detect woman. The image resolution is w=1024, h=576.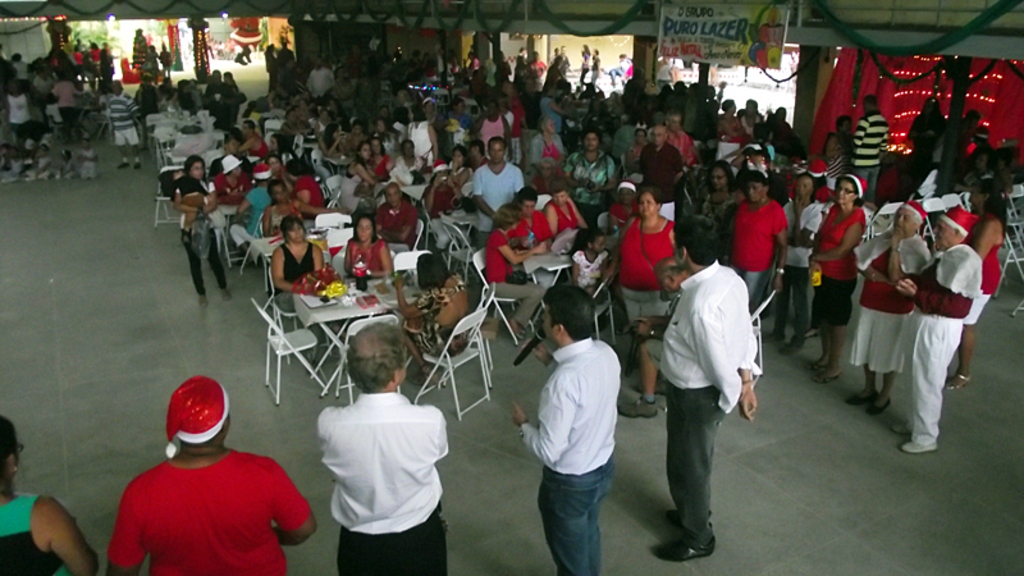
region(261, 41, 278, 86).
